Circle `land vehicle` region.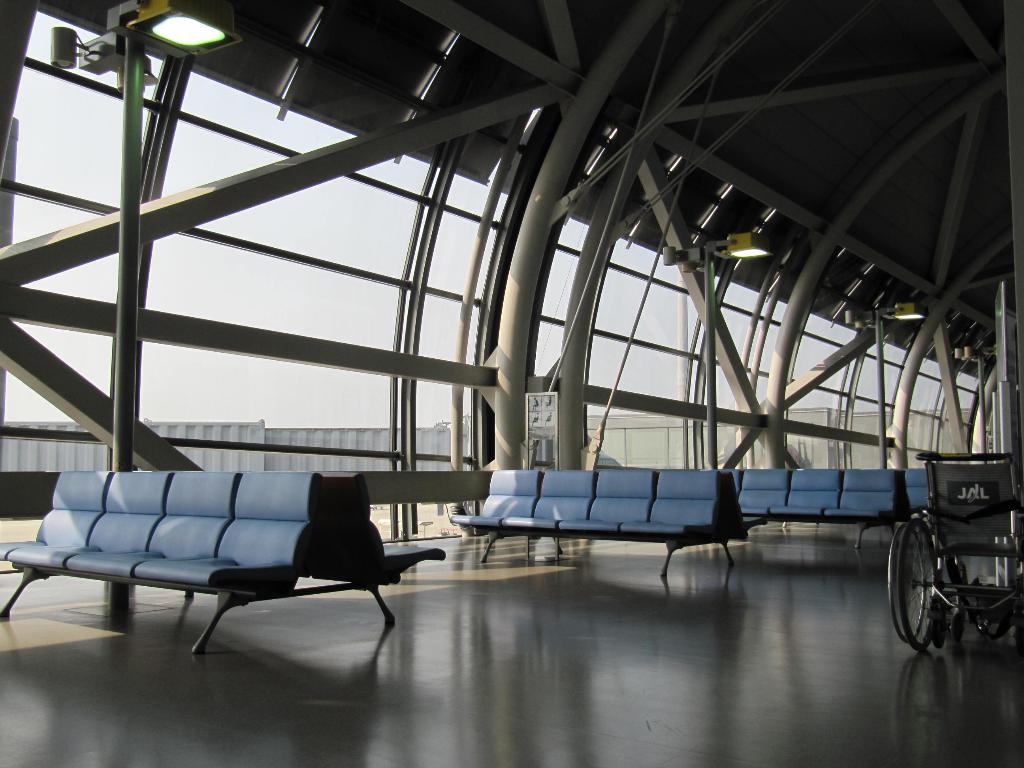
Region: (left=888, top=451, right=1023, bottom=669).
